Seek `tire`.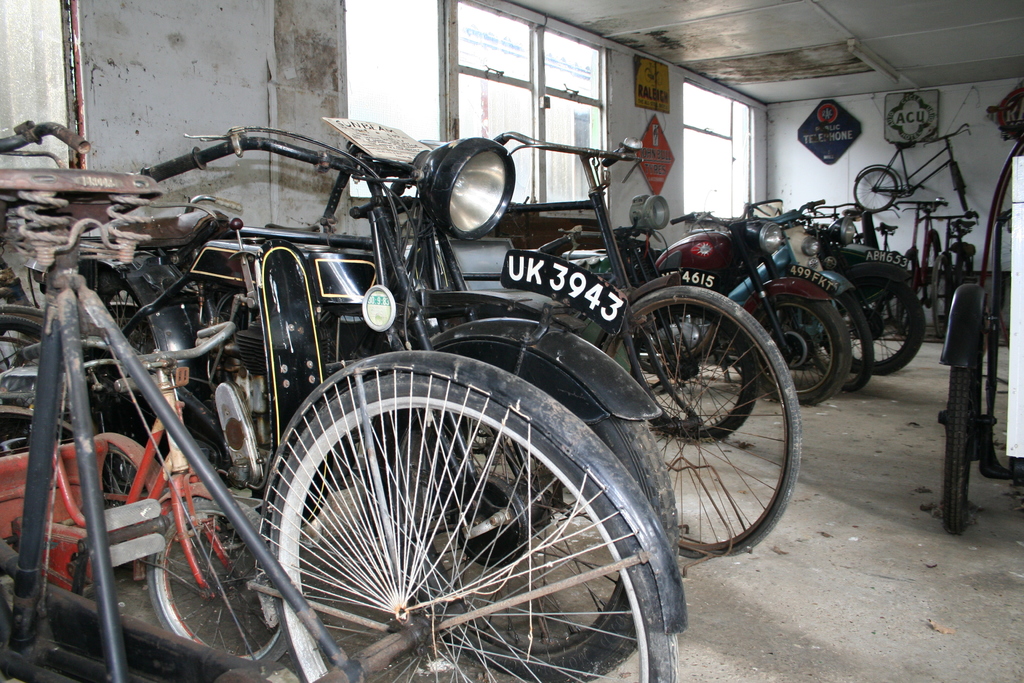
825 277 925 372.
